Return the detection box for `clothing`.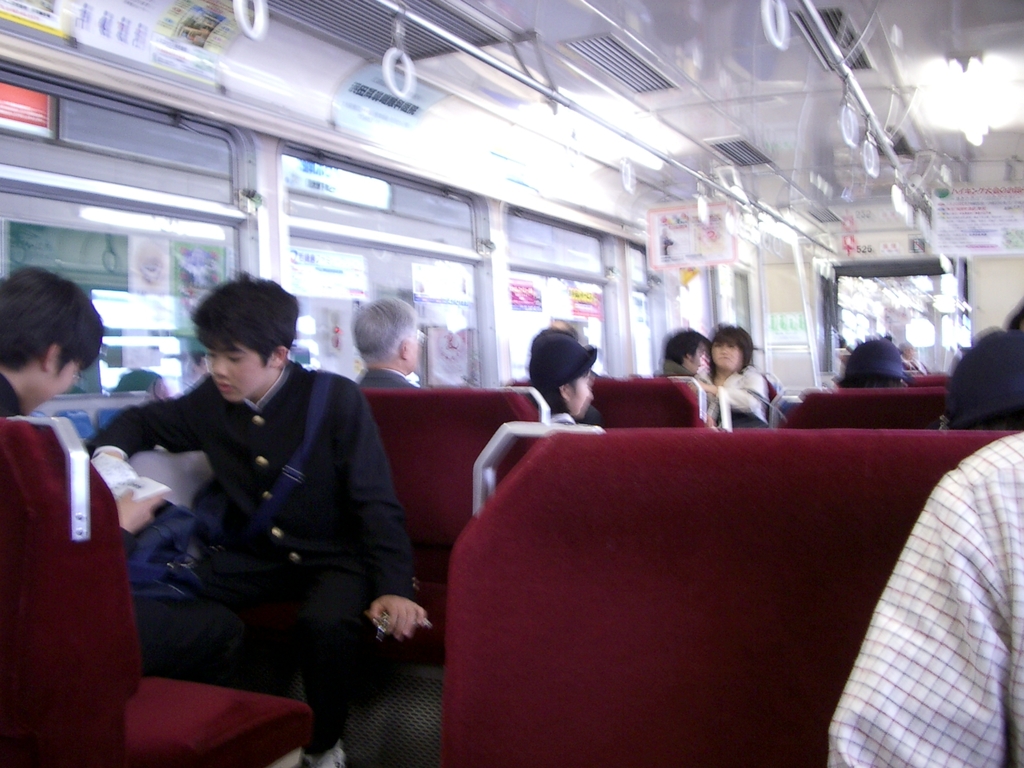
locate(346, 352, 428, 383).
